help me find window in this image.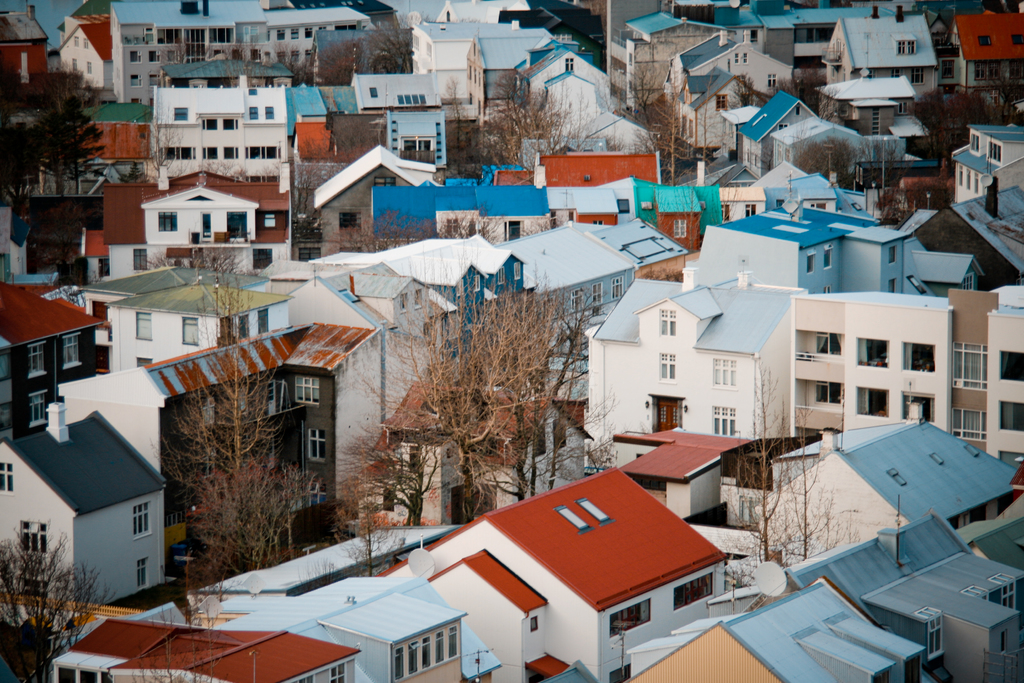
Found it: (x1=595, y1=220, x2=605, y2=224).
